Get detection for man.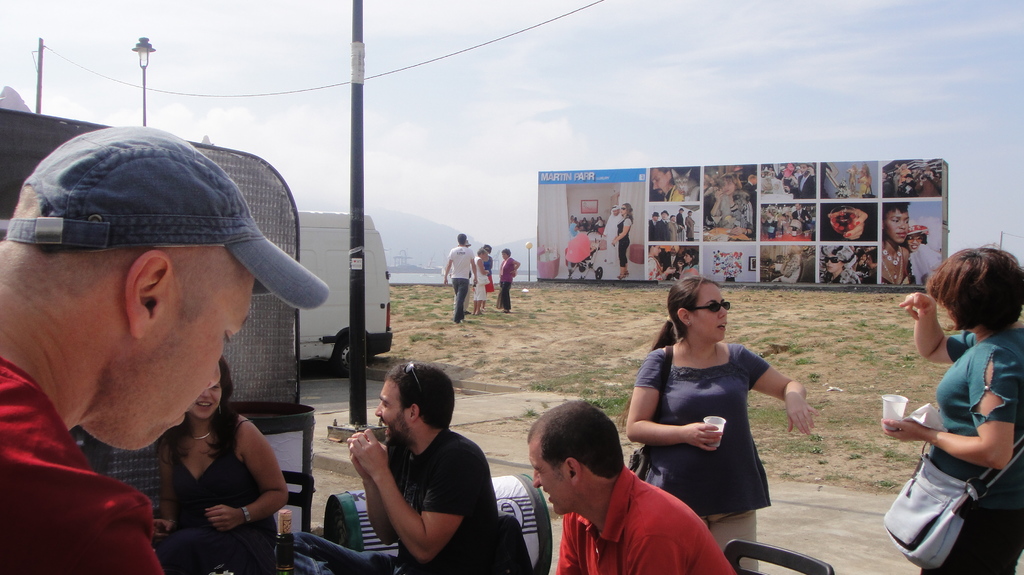
Detection: 473, 248, 492, 318.
